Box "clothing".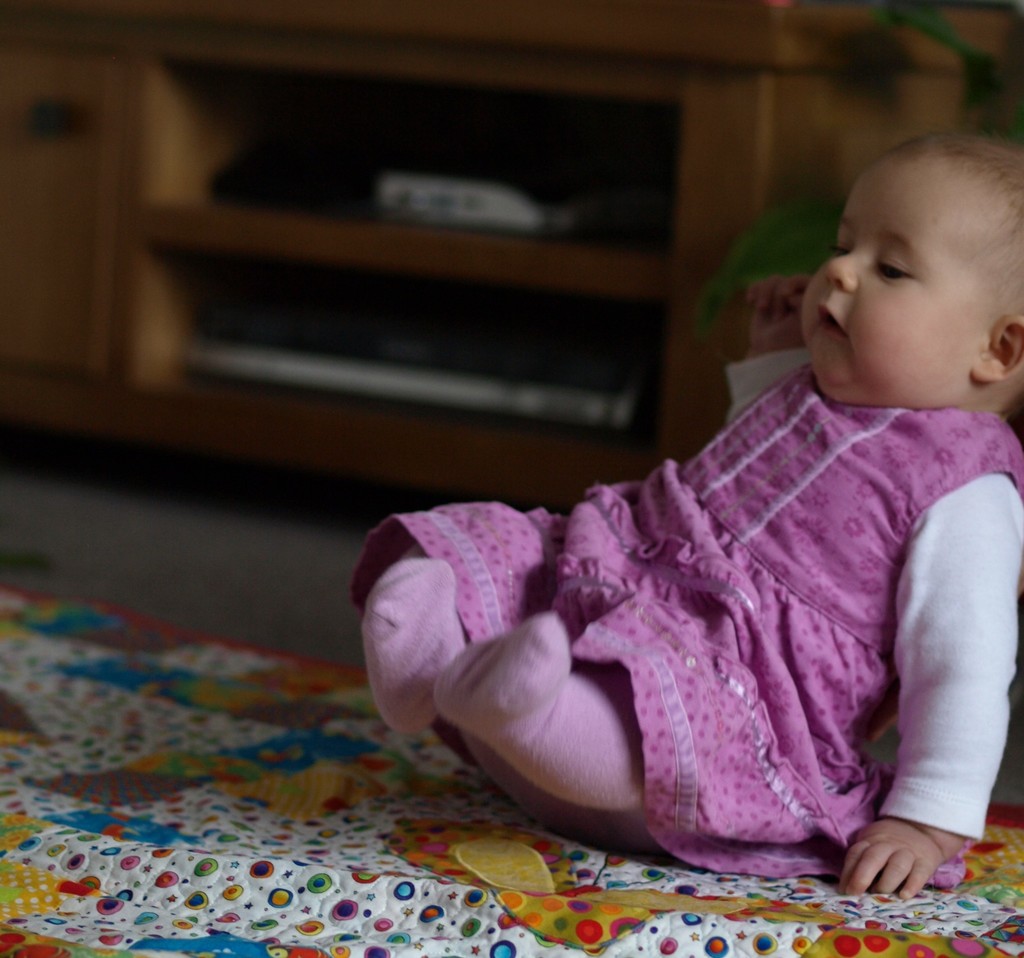
bbox=(342, 351, 1023, 889).
